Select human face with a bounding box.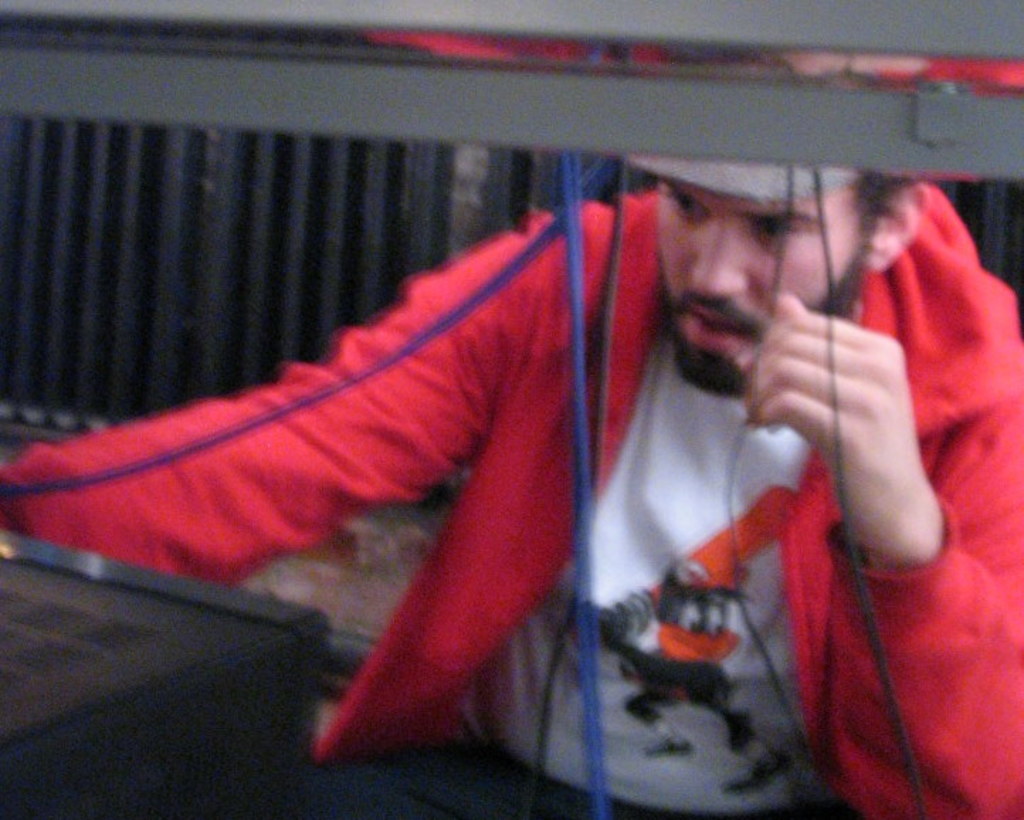
region(648, 182, 891, 401).
